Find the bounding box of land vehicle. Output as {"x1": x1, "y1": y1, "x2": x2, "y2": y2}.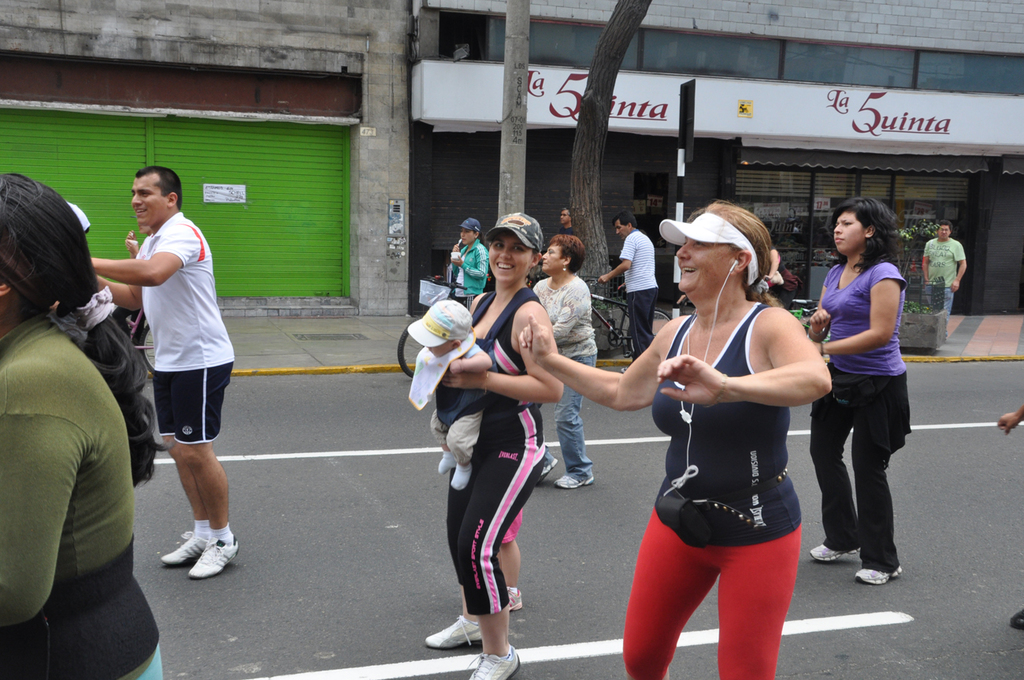
{"x1": 594, "y1": 281, "x2": 678, "y2": 364}.
